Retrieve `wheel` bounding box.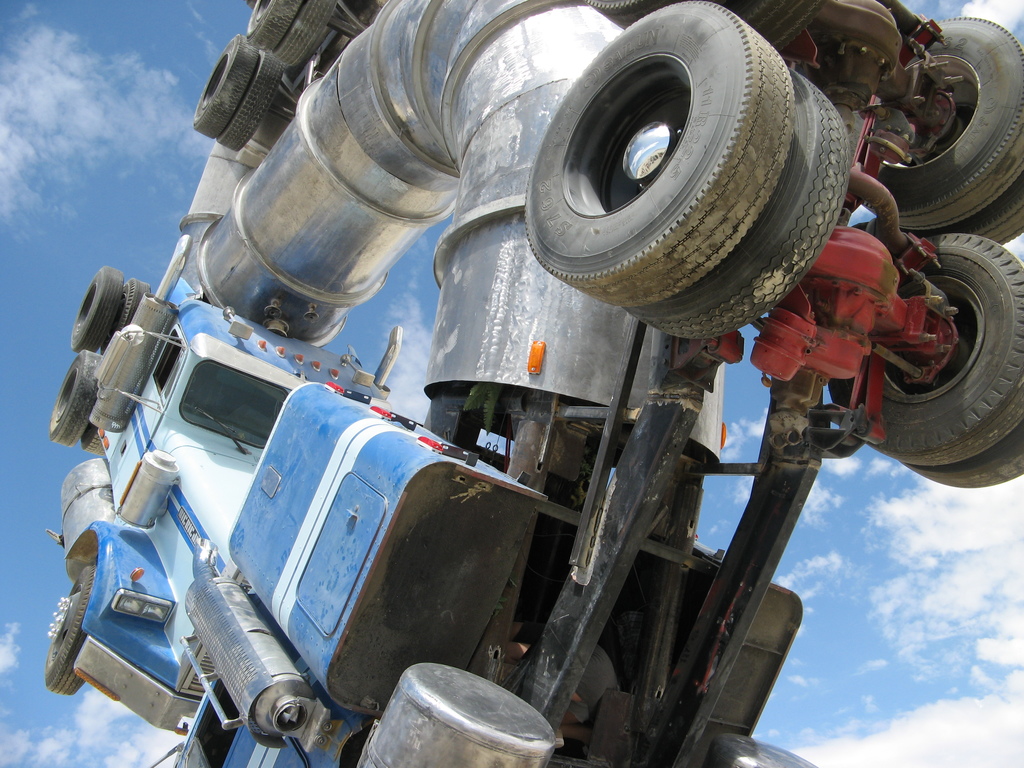
Bounding box: (x1=75, y1=266, x2=123, y2=351).
